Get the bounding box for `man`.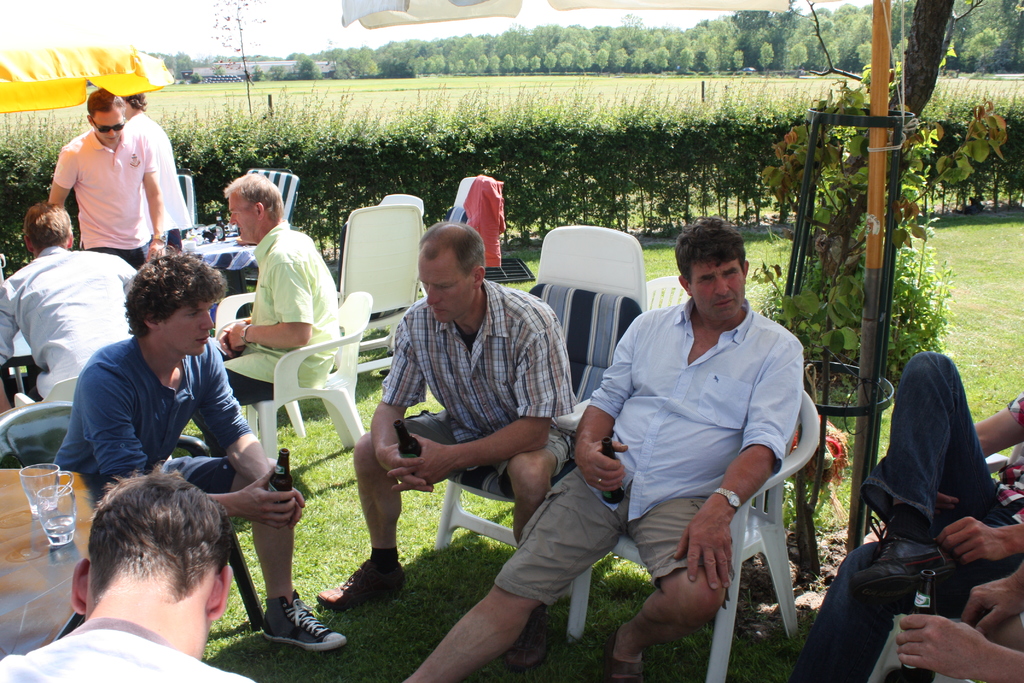
select_region(46, 86, 163, 270).
